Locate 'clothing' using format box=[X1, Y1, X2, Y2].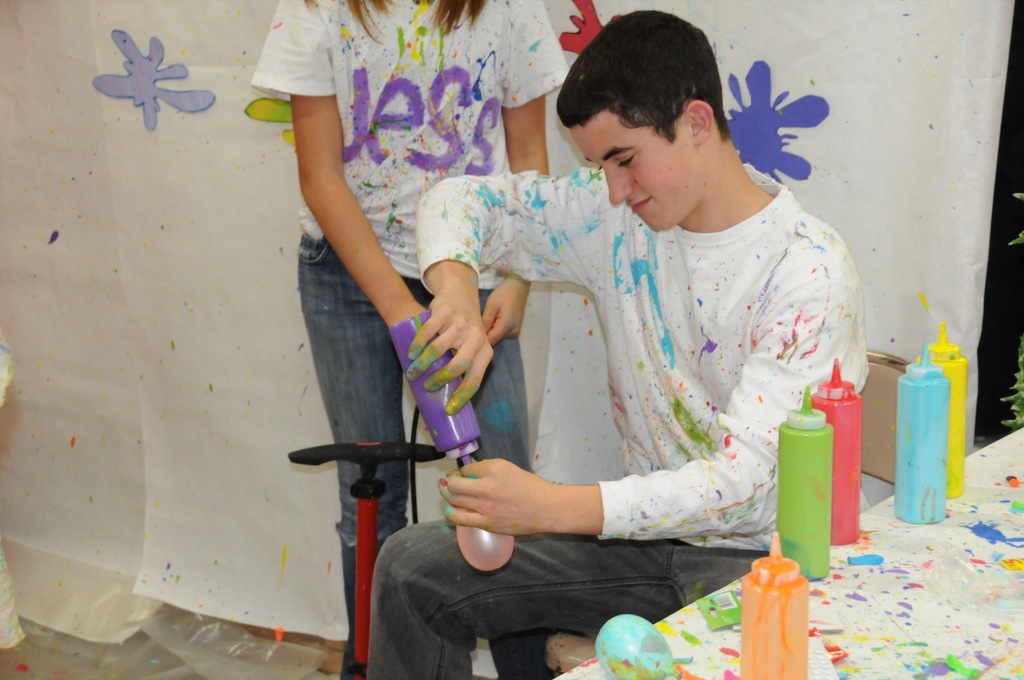
box=[444, 120, 870, 617].
